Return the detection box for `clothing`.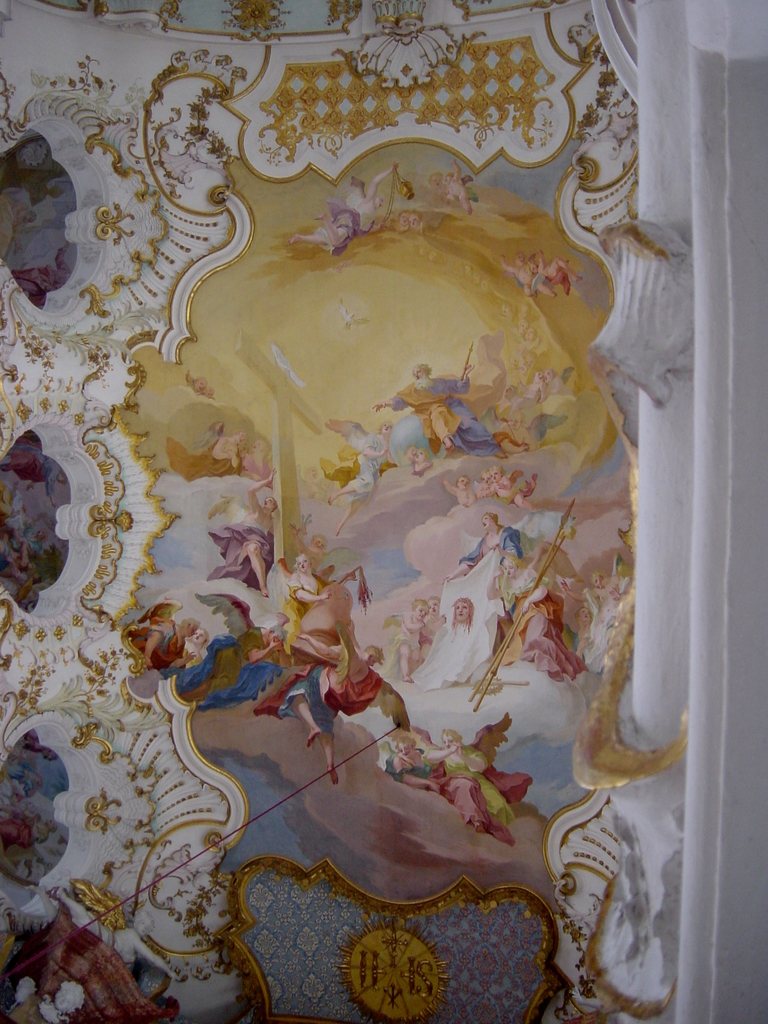
box(459, 522, 524, 565).
